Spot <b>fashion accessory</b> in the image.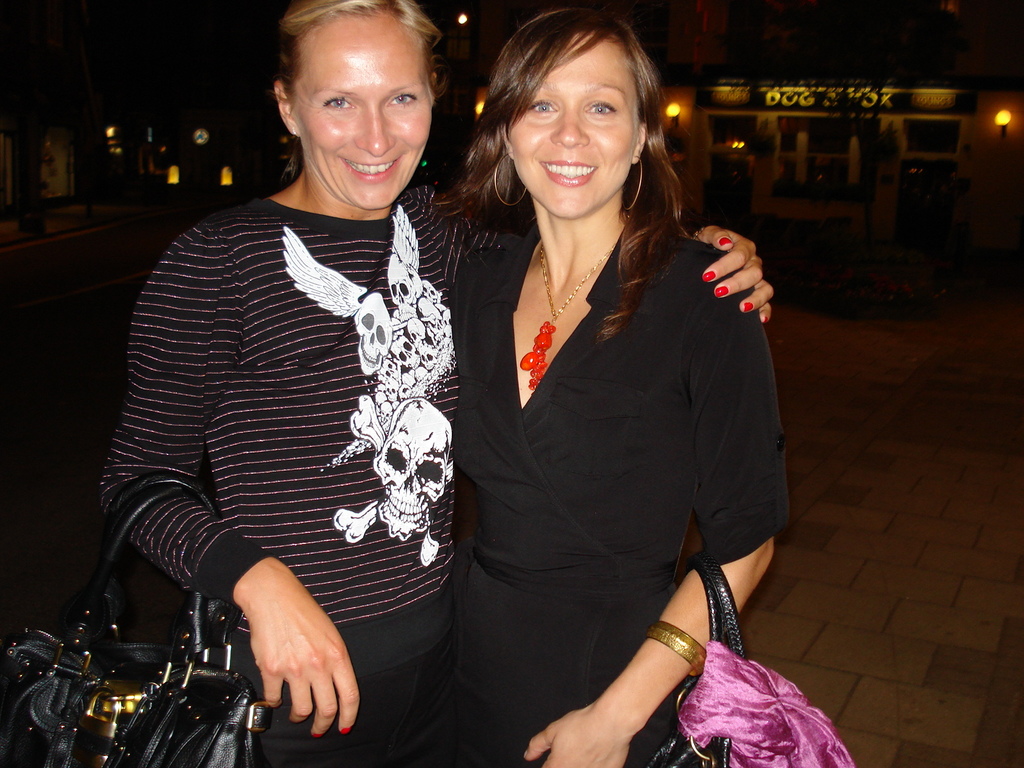
<b>fashion accessory</b> found at (718, 236, 730, 243).
